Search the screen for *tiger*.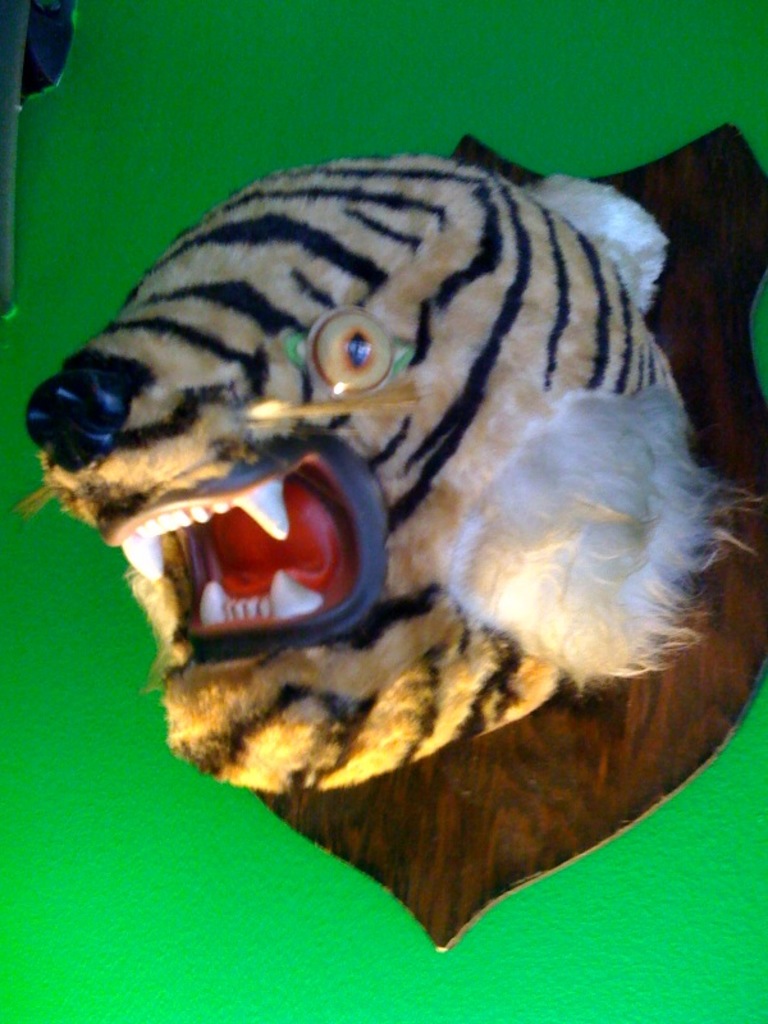
Found at {"left": 6, "top": 151, "right": 759, "bottom": 795}.
